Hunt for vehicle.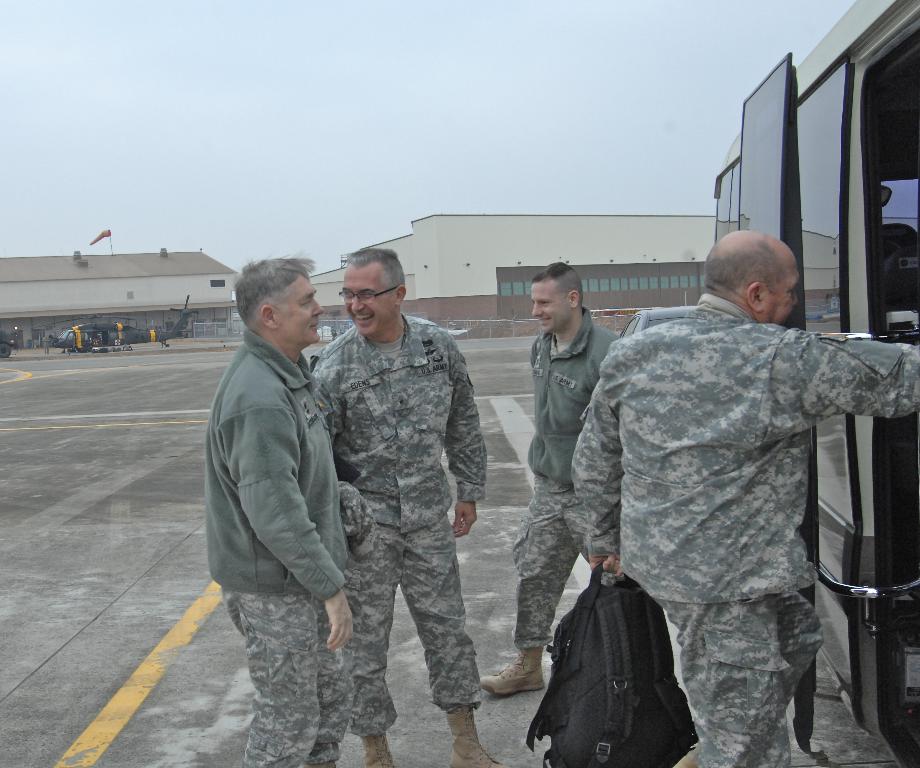
Hunted down at {"x1": 613, "y1": 304, "x2": 703, "y2": 339}.
